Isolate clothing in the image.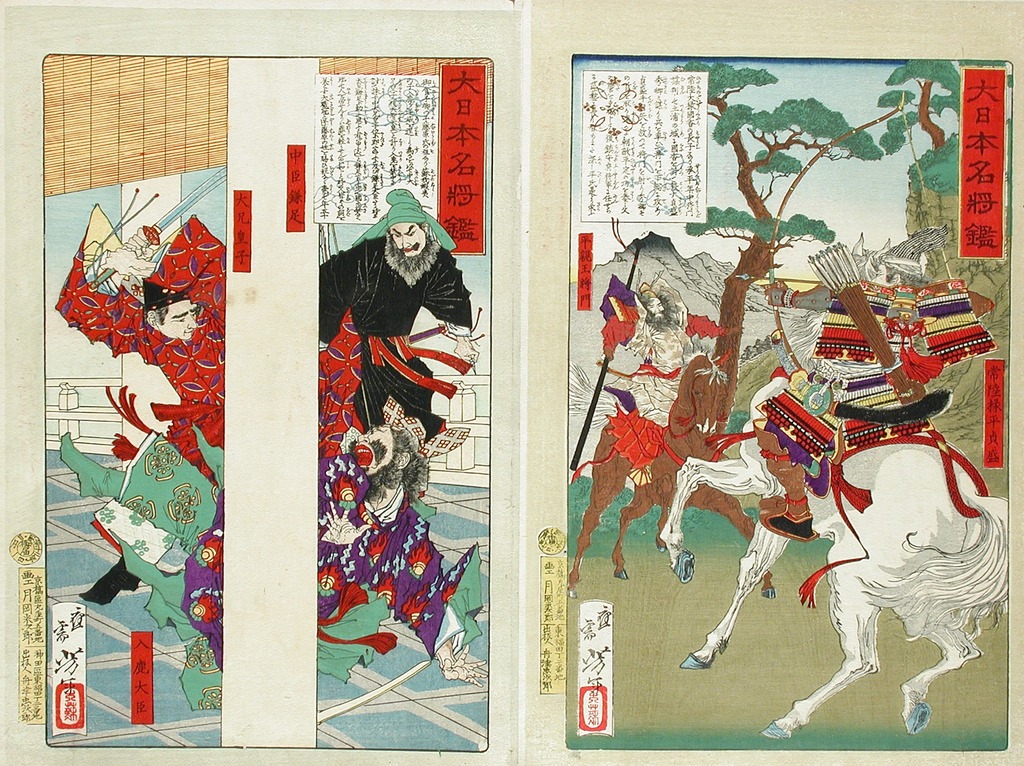
Isolated region: (92, 423, 223, 712).
